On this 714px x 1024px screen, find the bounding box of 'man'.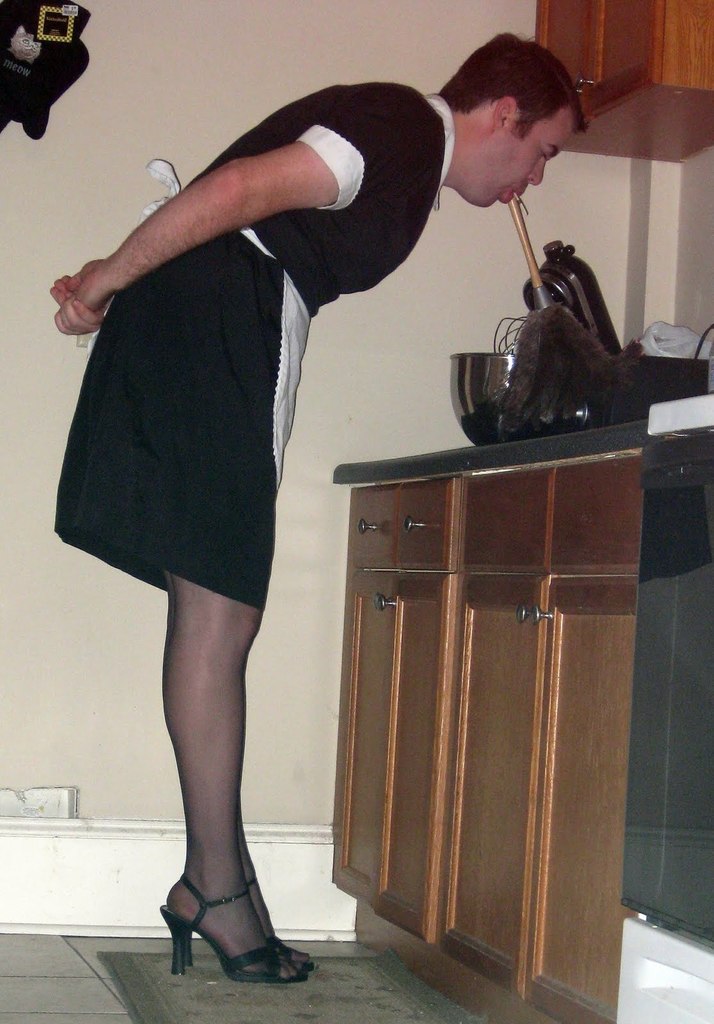
Bounding box: <region>51, 32, 586, 979</region>.
